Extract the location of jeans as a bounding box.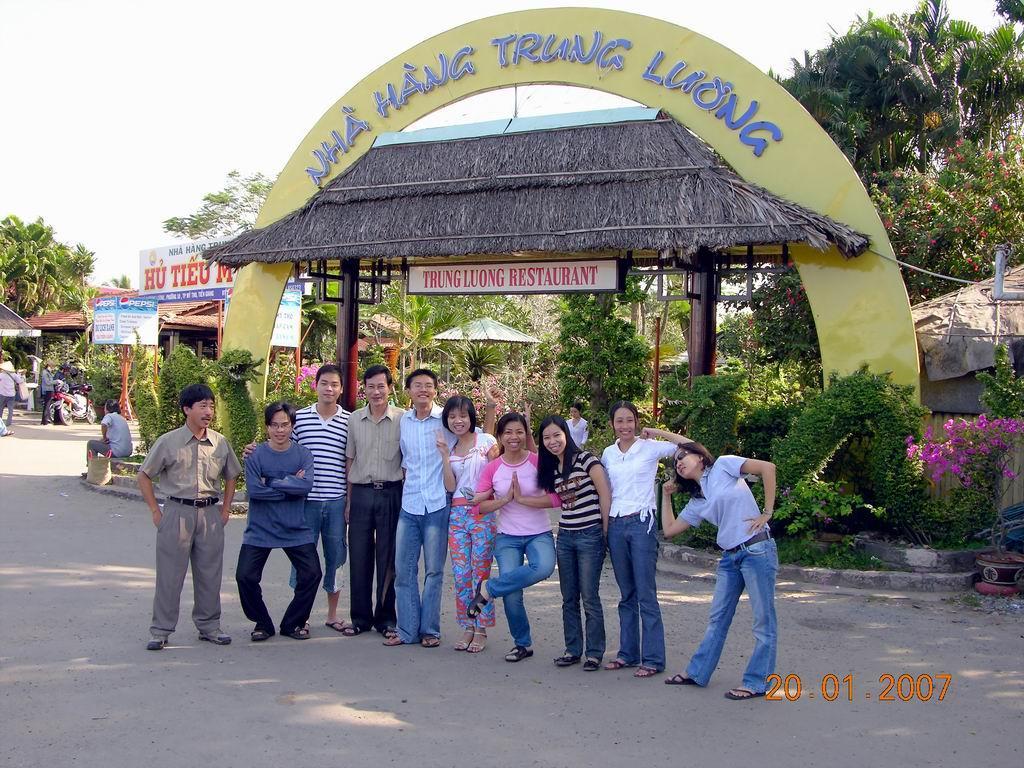
Rect(610, 512, 669, 664).
